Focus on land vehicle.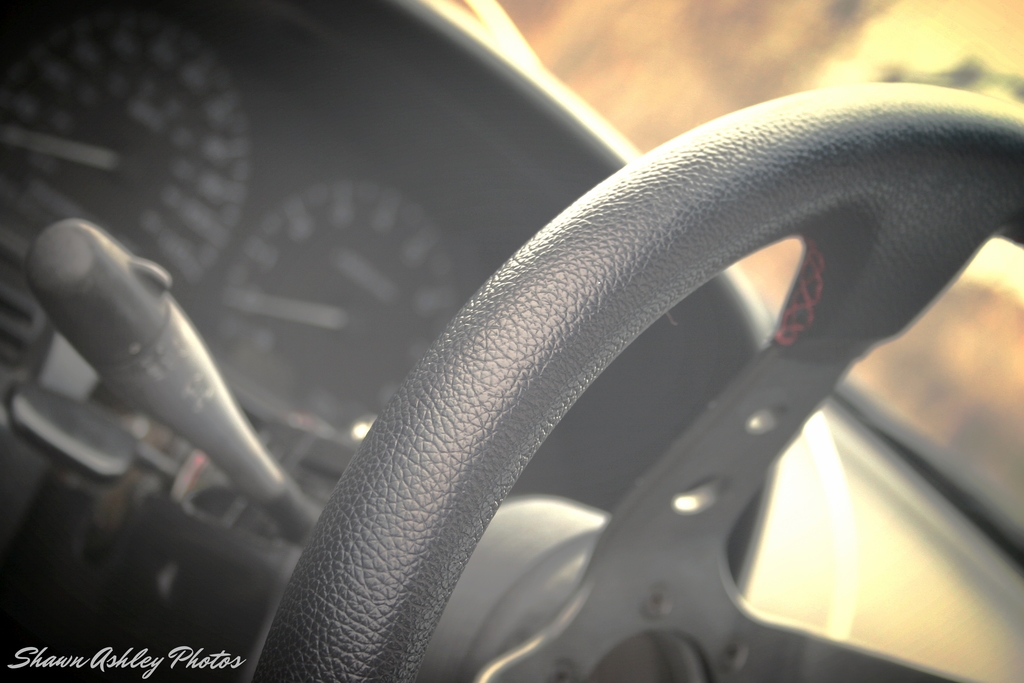
Focused at x1=0 y1=0 x2=1023 y2=682.
